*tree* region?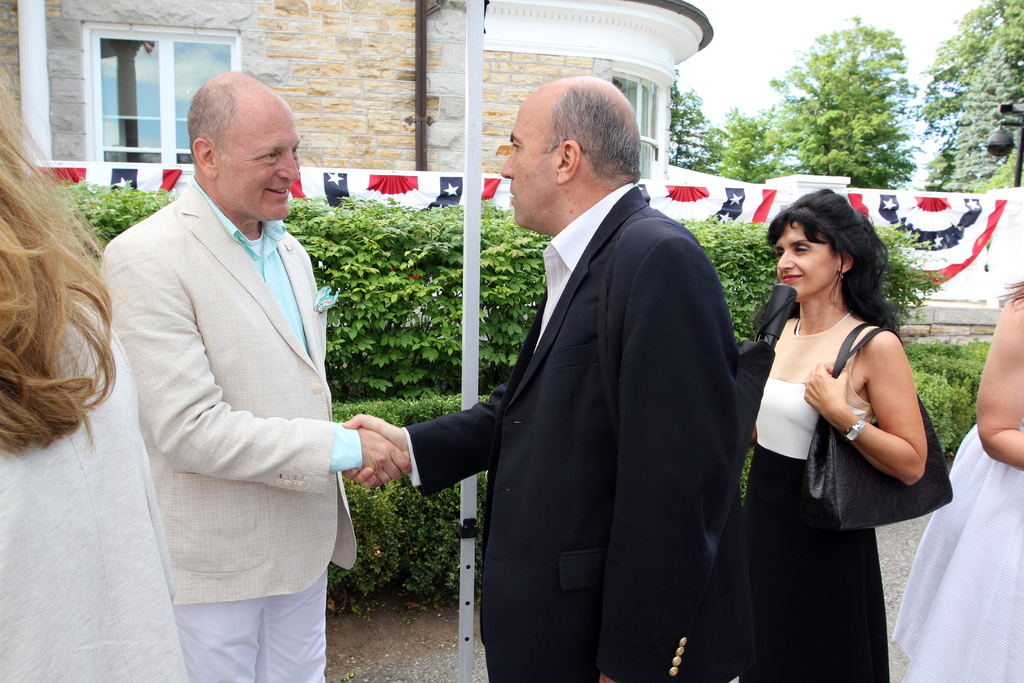
<bbox>670, 69, 728, 168</bbox>
